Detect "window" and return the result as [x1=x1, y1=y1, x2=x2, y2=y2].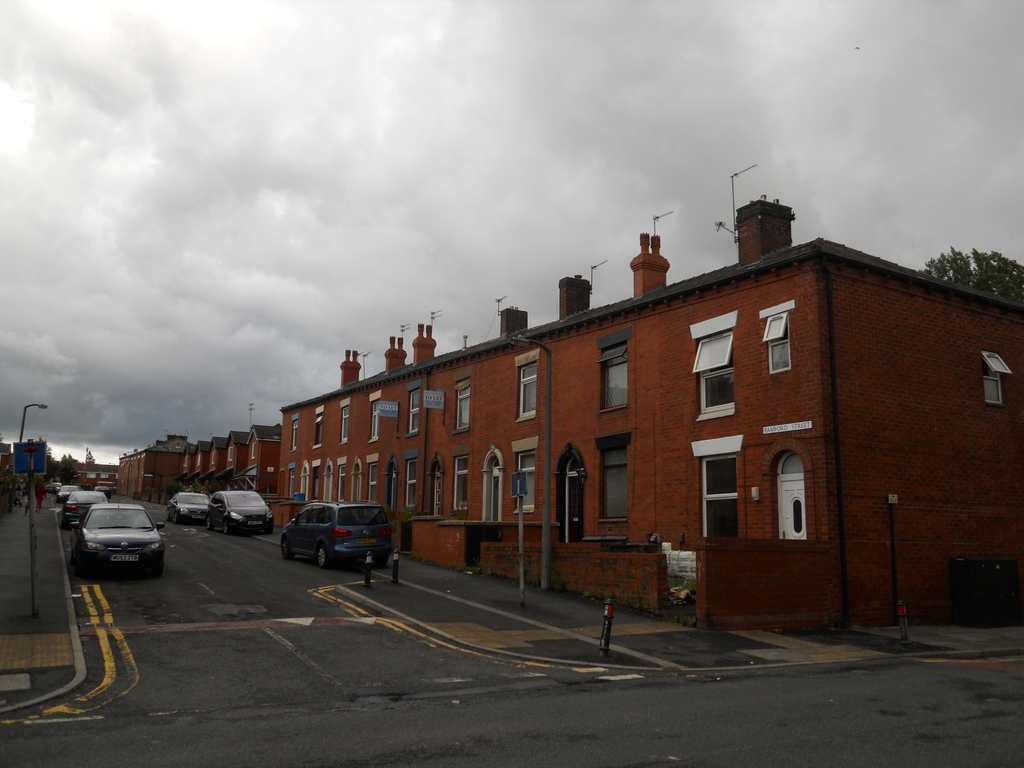
[x1=604, y1=431, x2=628, y2=519].
